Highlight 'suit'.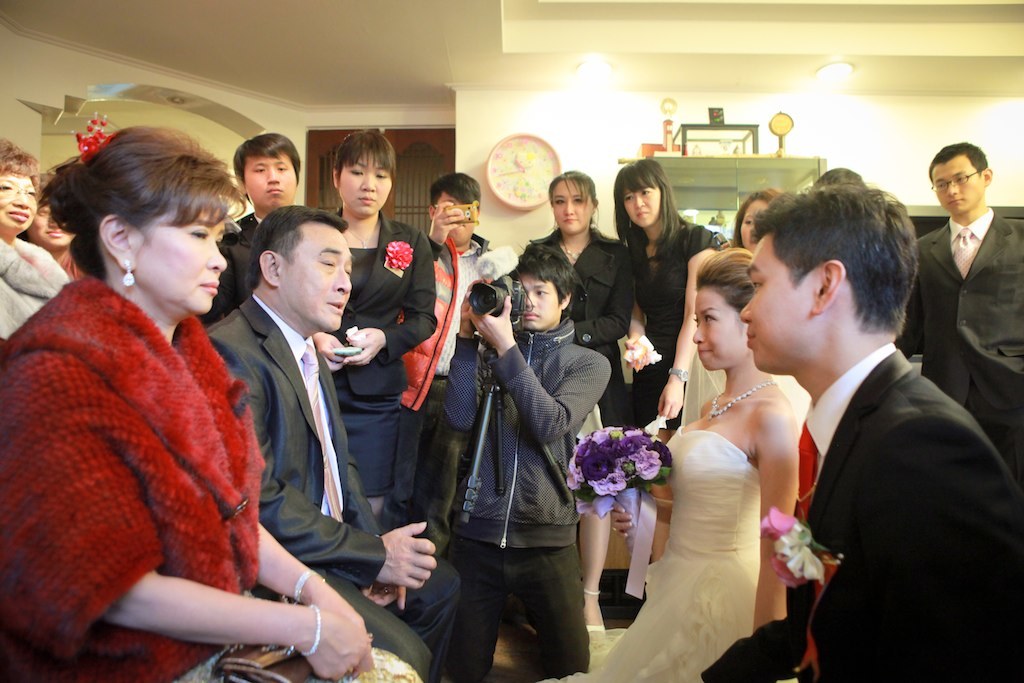
Highlighted region: (237,208,264,286).
